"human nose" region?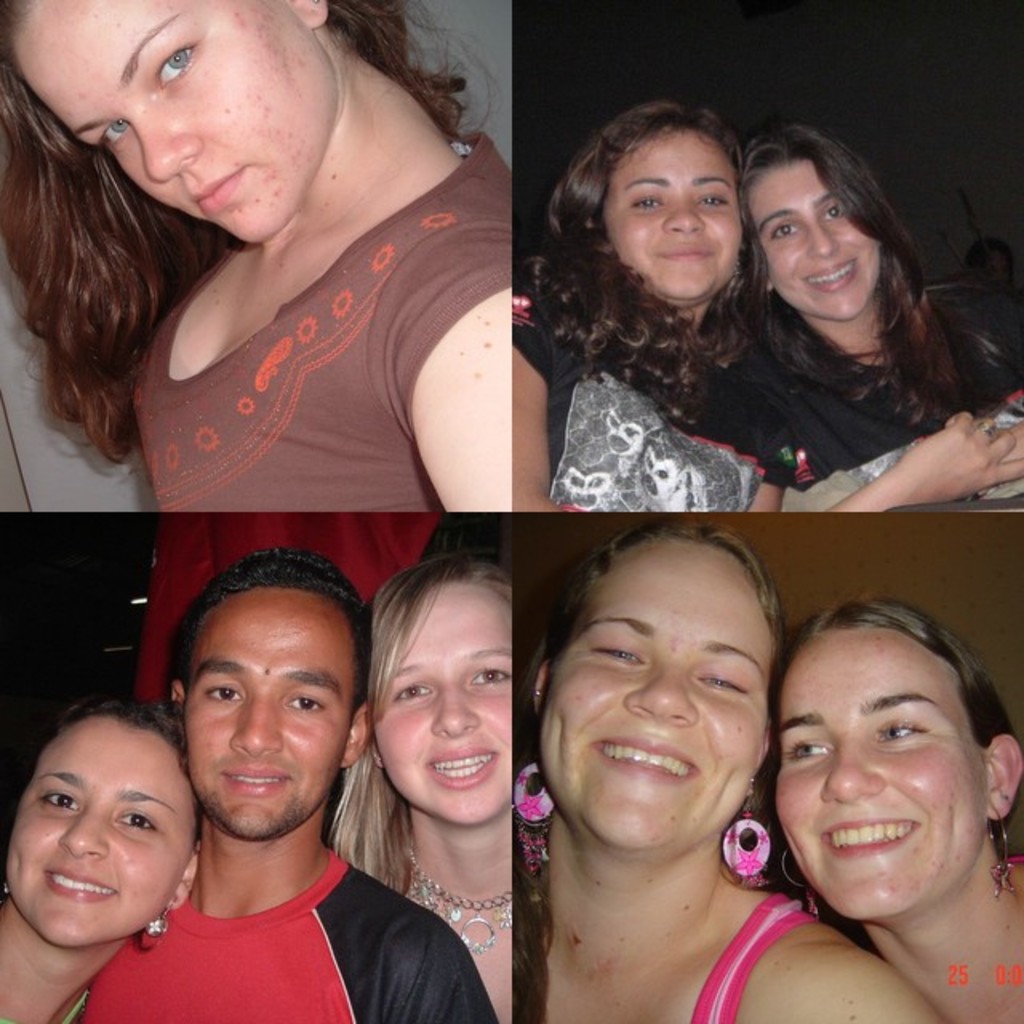
rect(56, 803, 112, 861)
